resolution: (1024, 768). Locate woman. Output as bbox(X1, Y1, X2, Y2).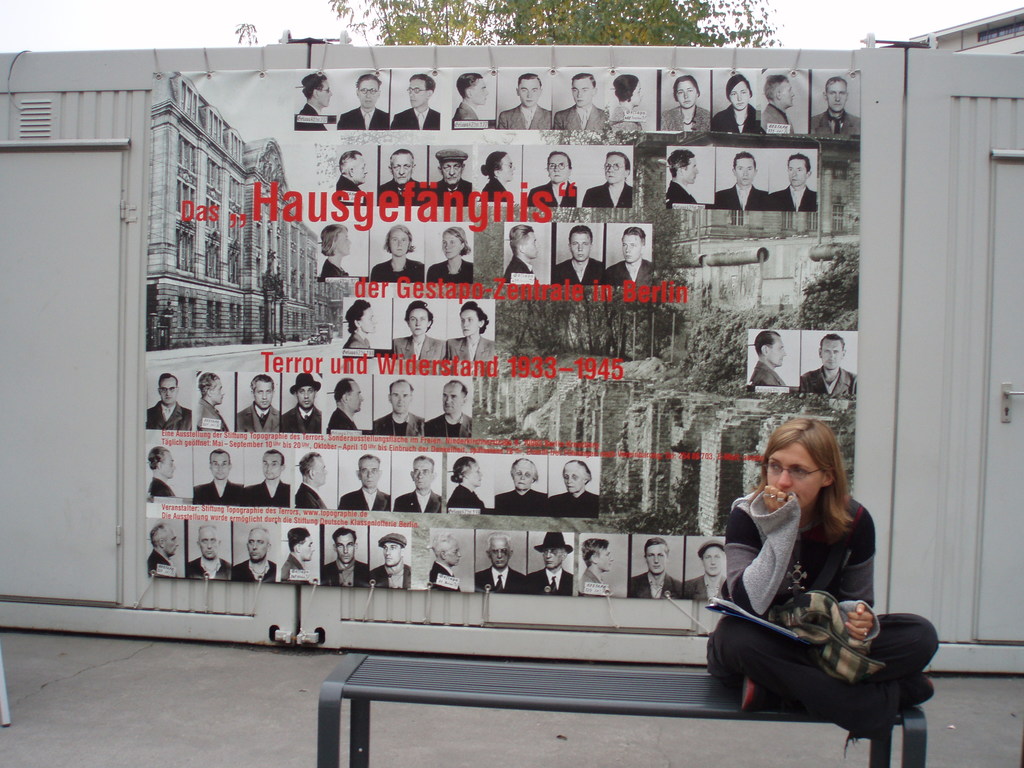
bbox(476, 152, 516, 204).
